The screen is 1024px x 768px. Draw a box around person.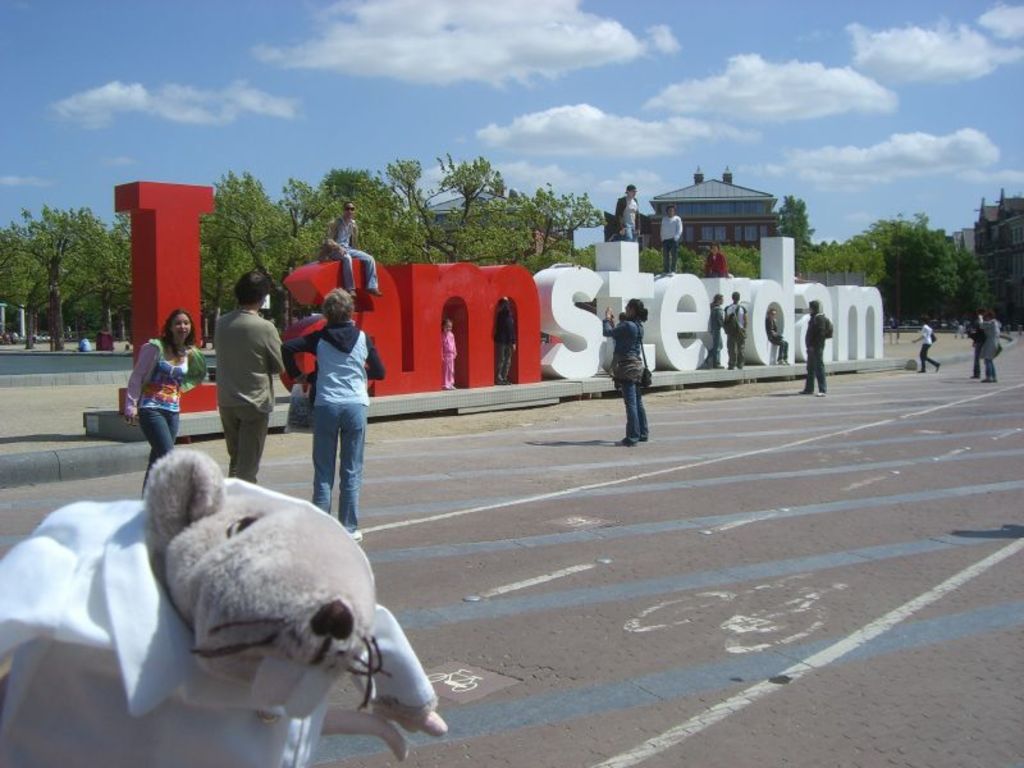
box=[321, 198, 381, 301].
